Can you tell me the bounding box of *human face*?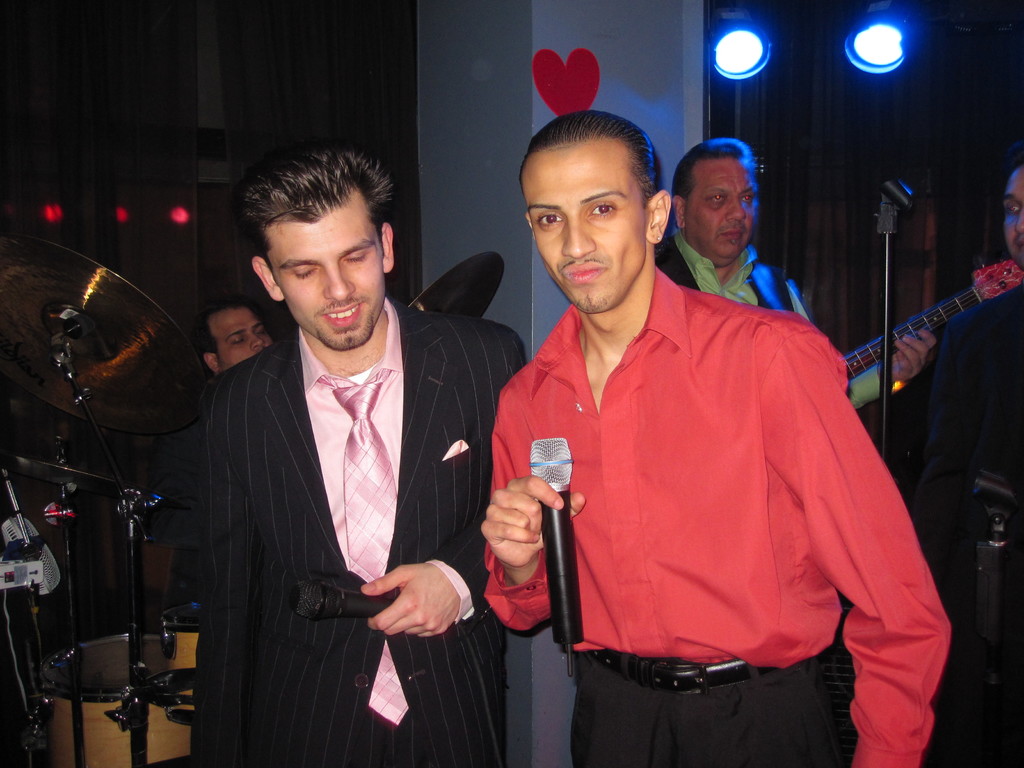
locate(269, 225, 382, 348).
